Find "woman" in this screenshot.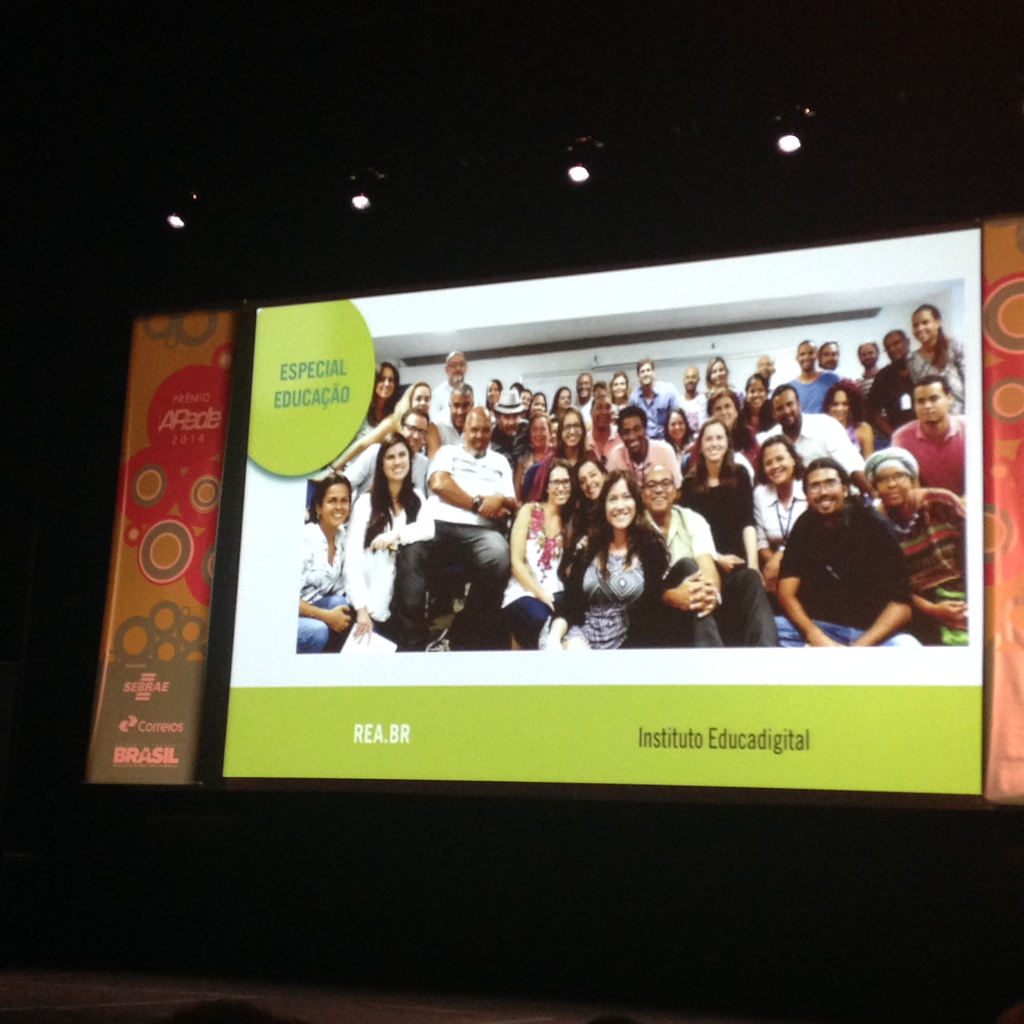
The bounding box for "woman" is box(531, 391, 550, 417).
